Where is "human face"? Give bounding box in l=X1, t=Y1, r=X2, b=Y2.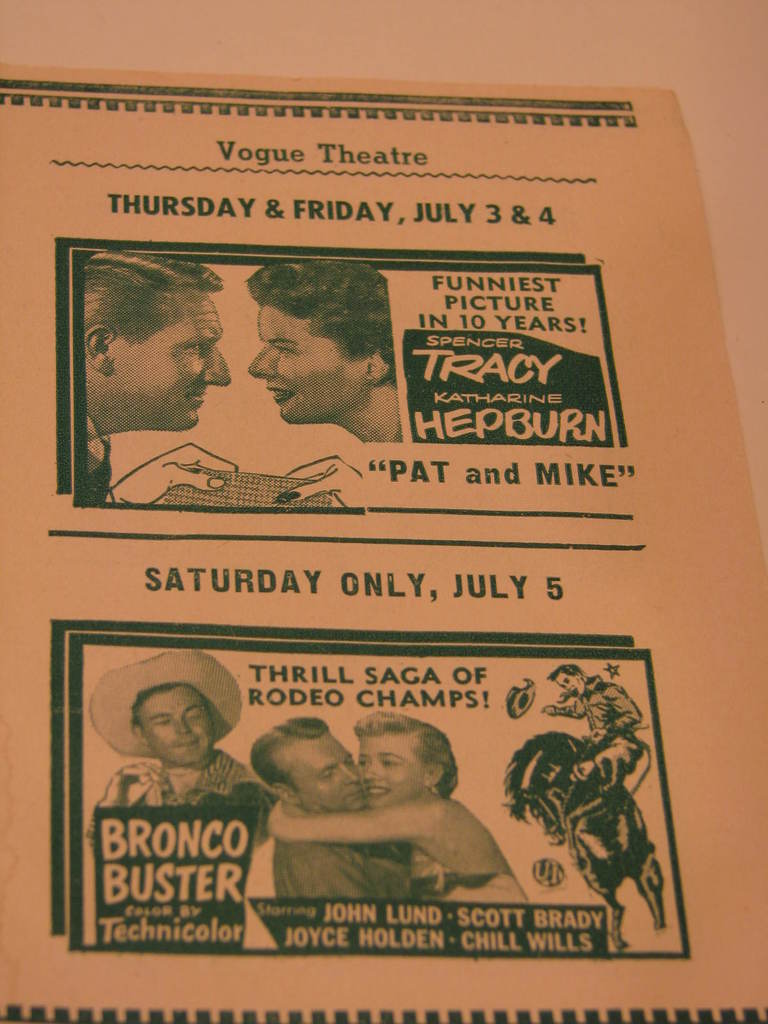
l=148, t=293, r=236, b=431.
